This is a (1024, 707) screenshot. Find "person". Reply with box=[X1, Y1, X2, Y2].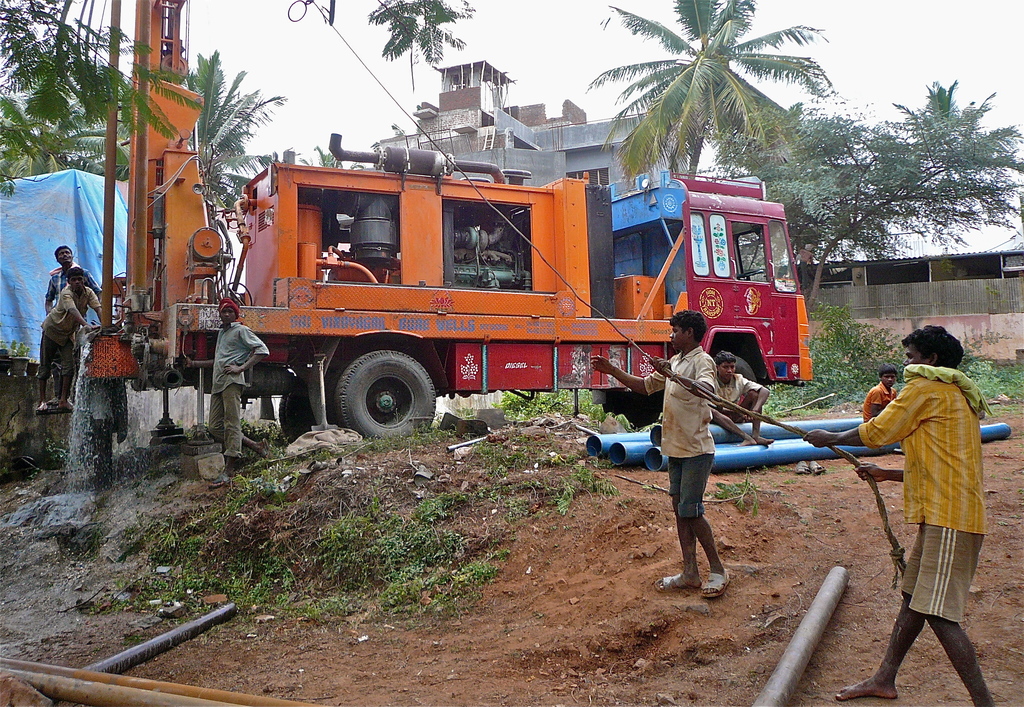
box=[862, 303, 1001, 698].
